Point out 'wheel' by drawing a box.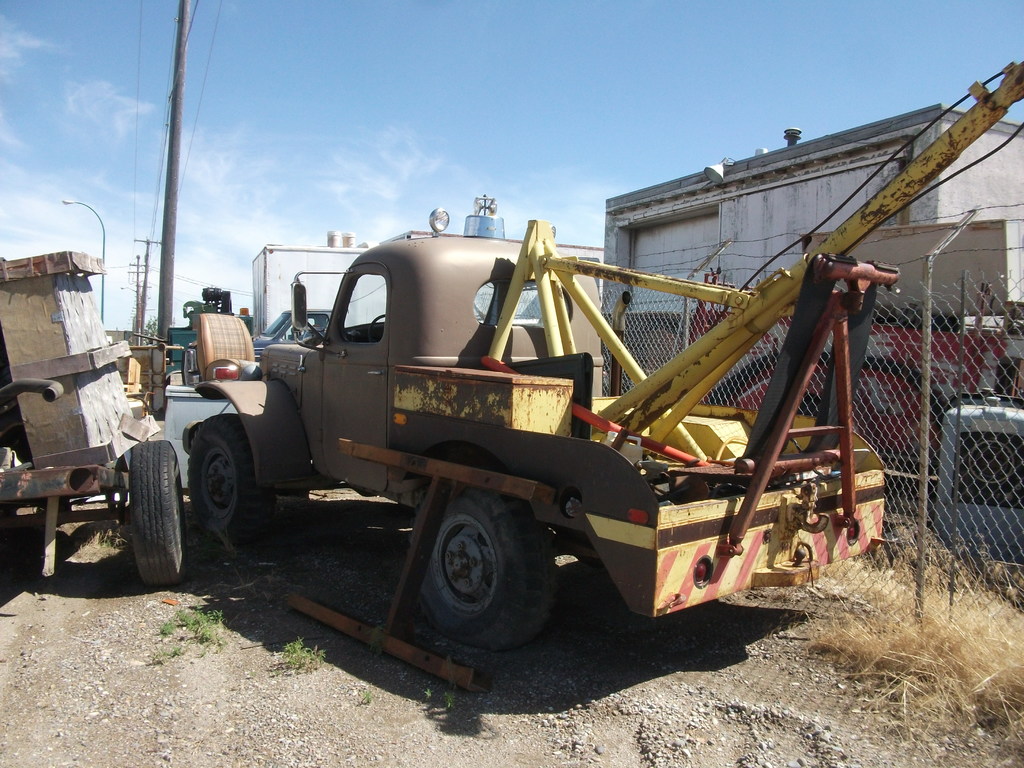
detection(416, 486, 554, 656).
